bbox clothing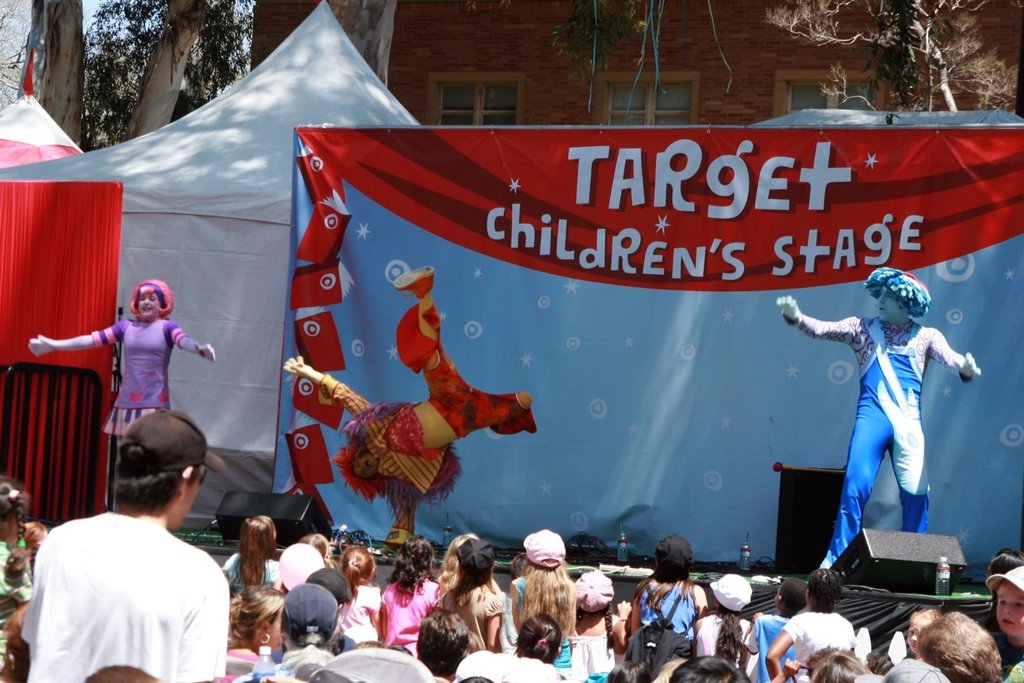
bbox(341, 585, 382, 648)
